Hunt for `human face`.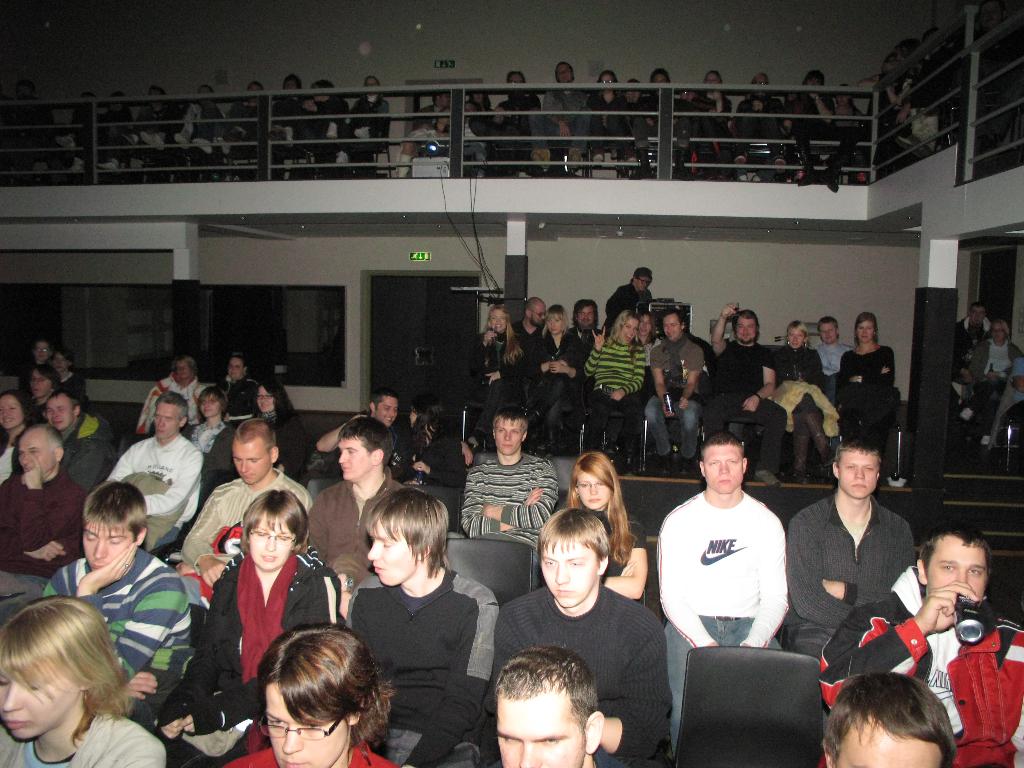
Hunted down at <bbox>474, 90, 484, 99</bbox>.
